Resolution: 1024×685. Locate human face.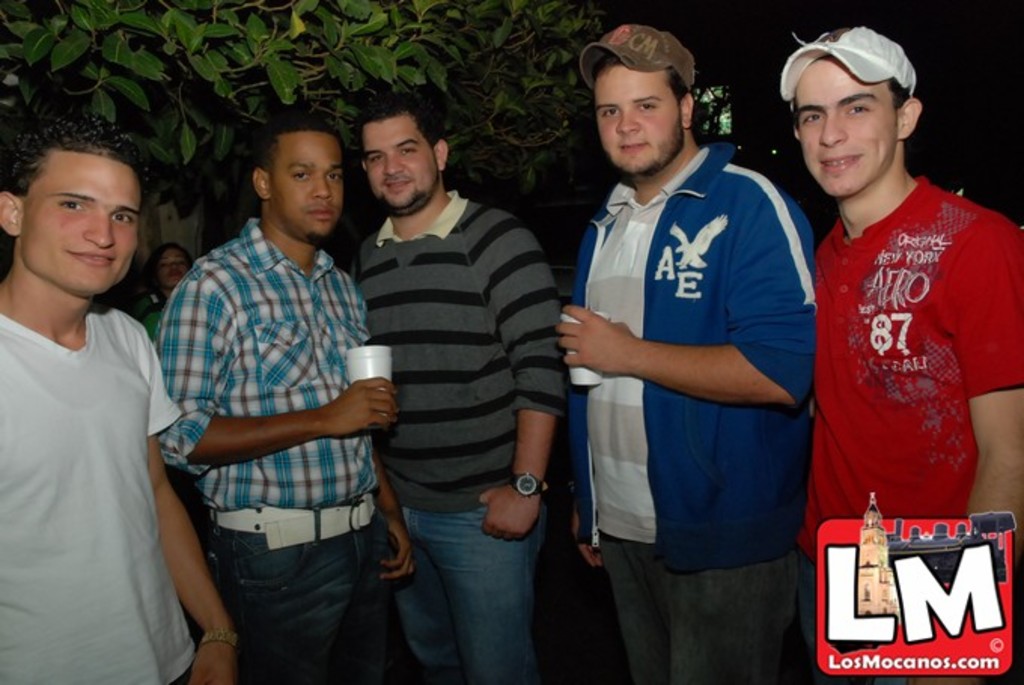
locate(160, 250, 187, 289).
